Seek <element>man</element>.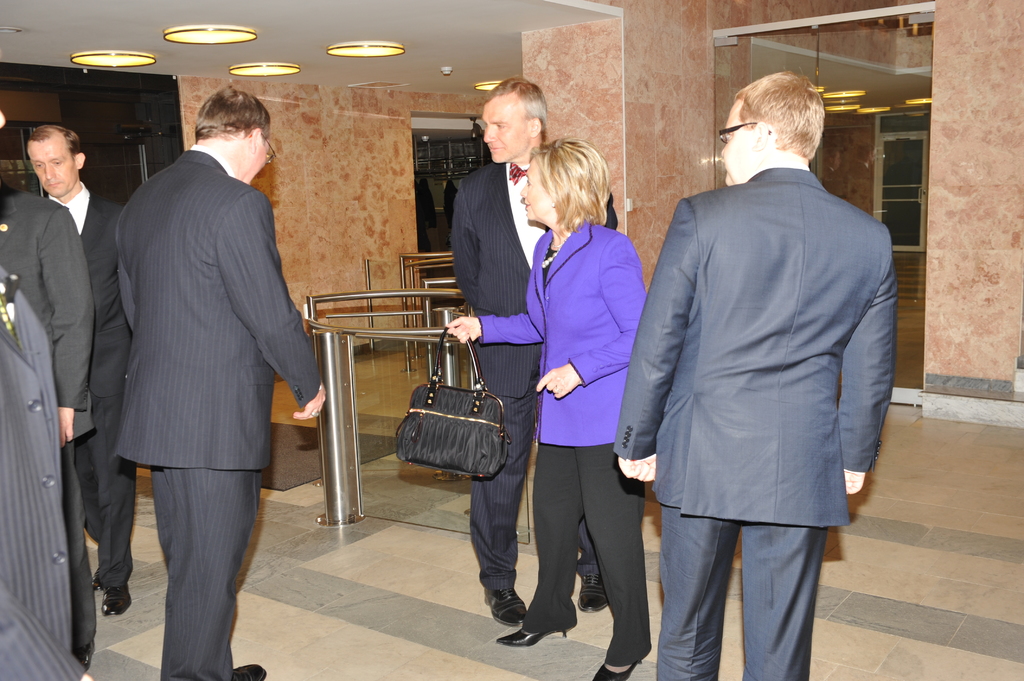
crop(0, 106, 90, 680).
